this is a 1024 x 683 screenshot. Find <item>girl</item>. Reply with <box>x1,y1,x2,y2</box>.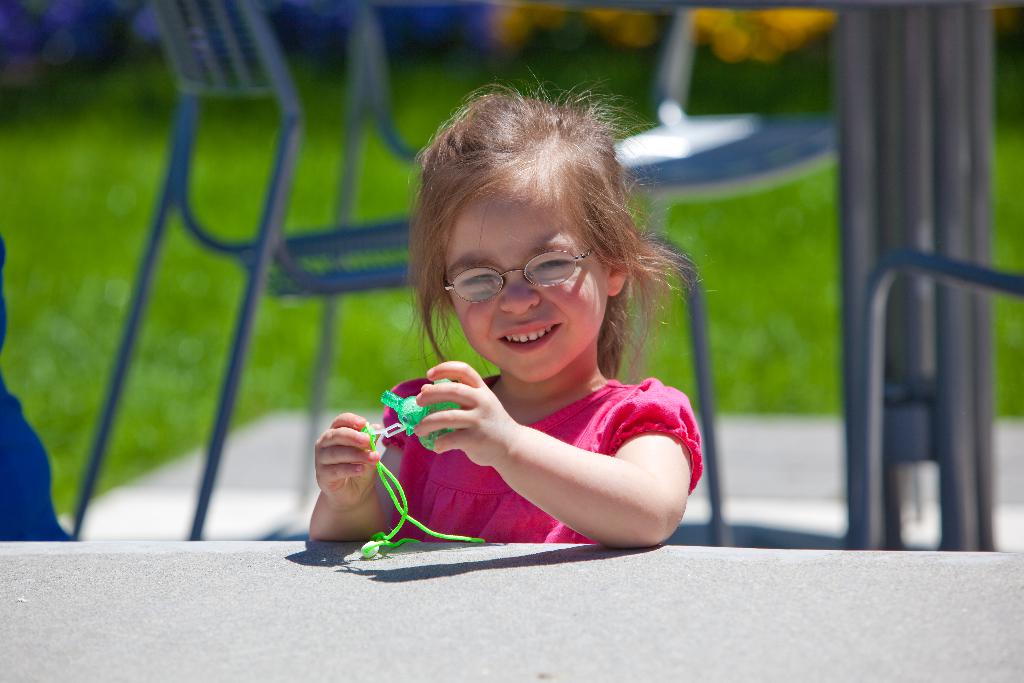
<box>308,72,713,553</box>.
